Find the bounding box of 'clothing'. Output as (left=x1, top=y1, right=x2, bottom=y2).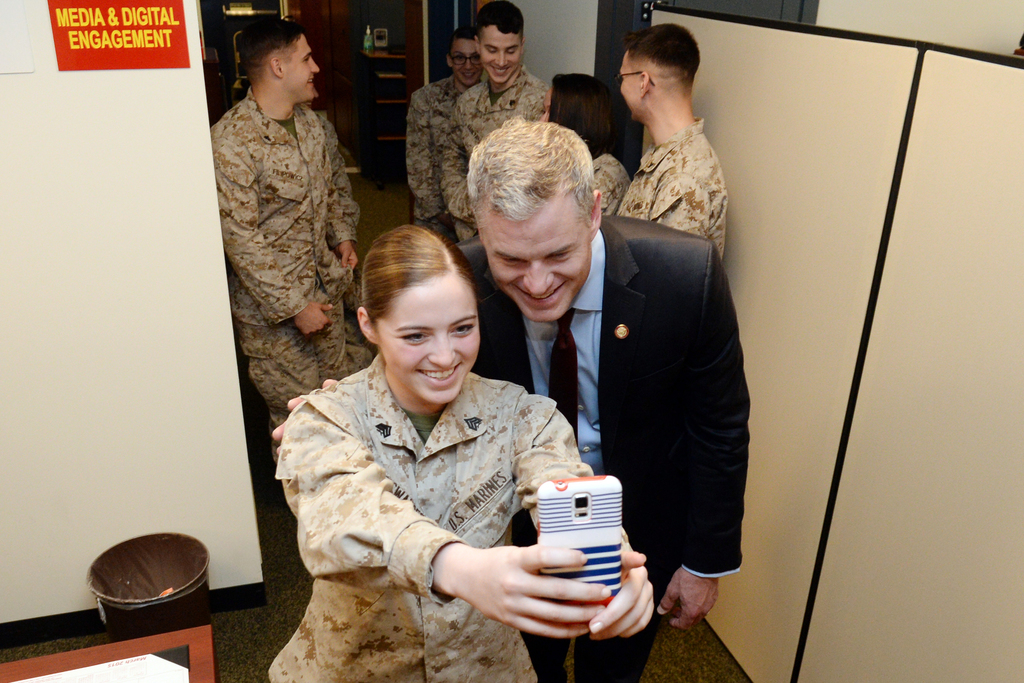
(left=211, top=85, right=373, bottom=467).
